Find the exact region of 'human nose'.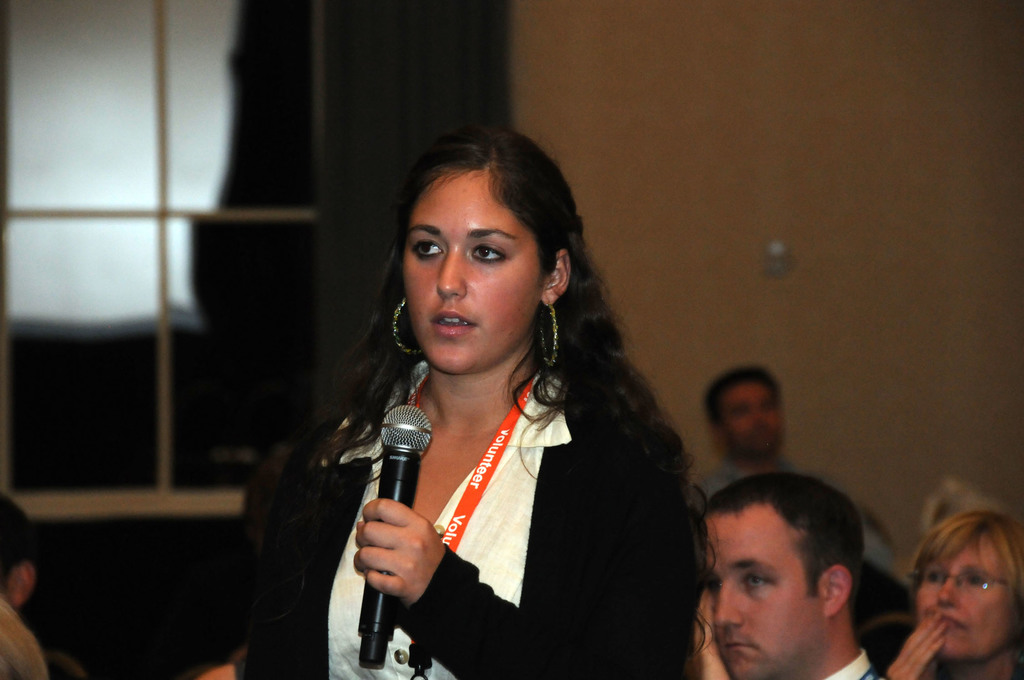
Exact region: 434:248:468:303.
